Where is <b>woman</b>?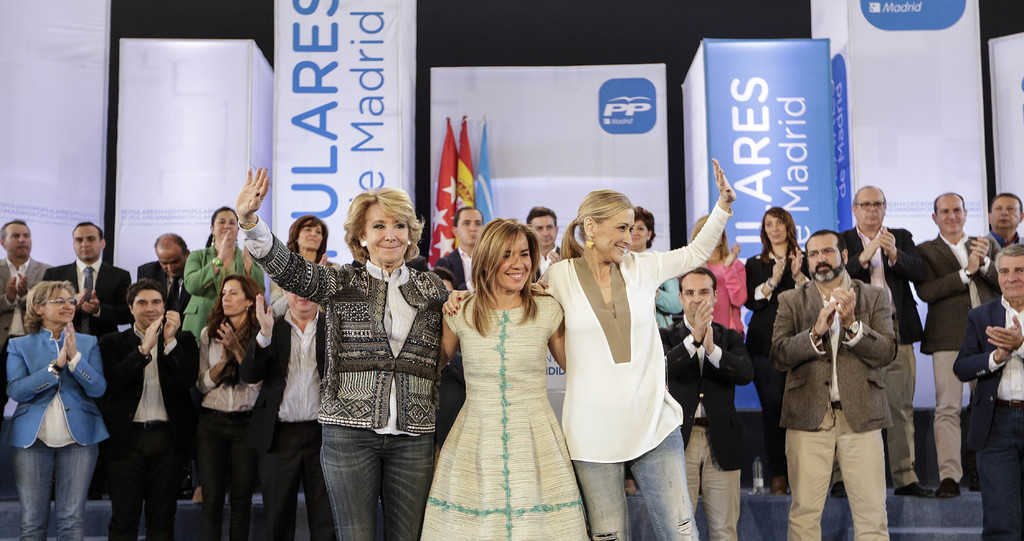
detection(225, 163, 467, 540).
